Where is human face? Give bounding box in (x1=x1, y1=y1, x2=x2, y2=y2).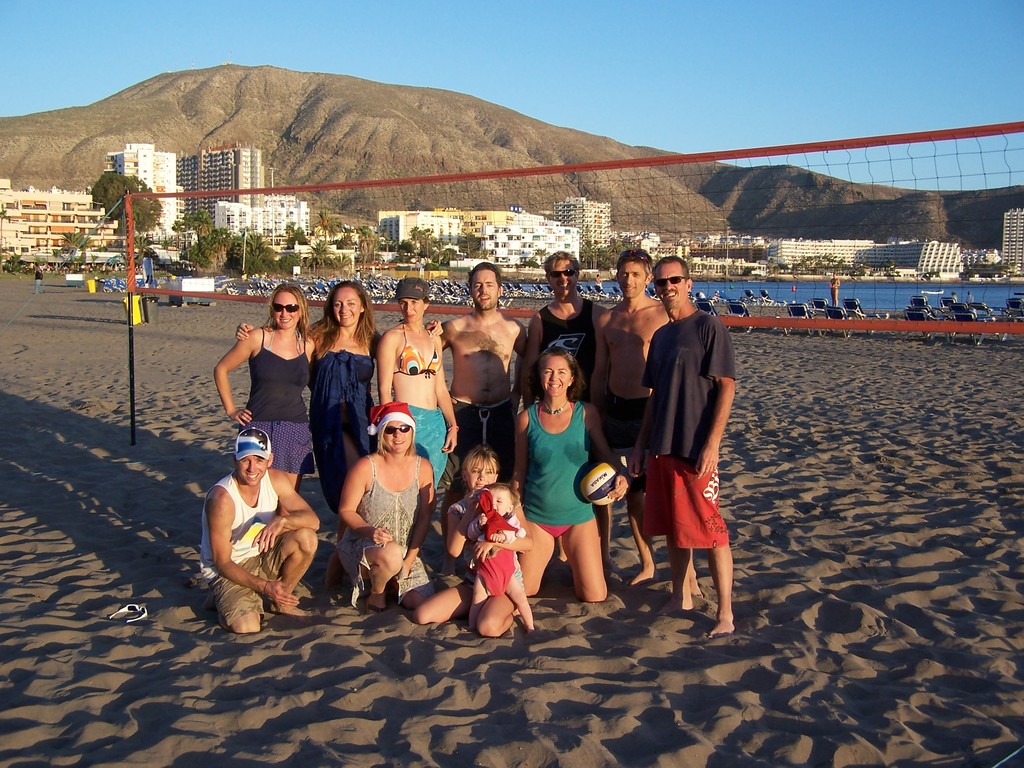
(x1=469, y1=464, x2=493, y2=492).
